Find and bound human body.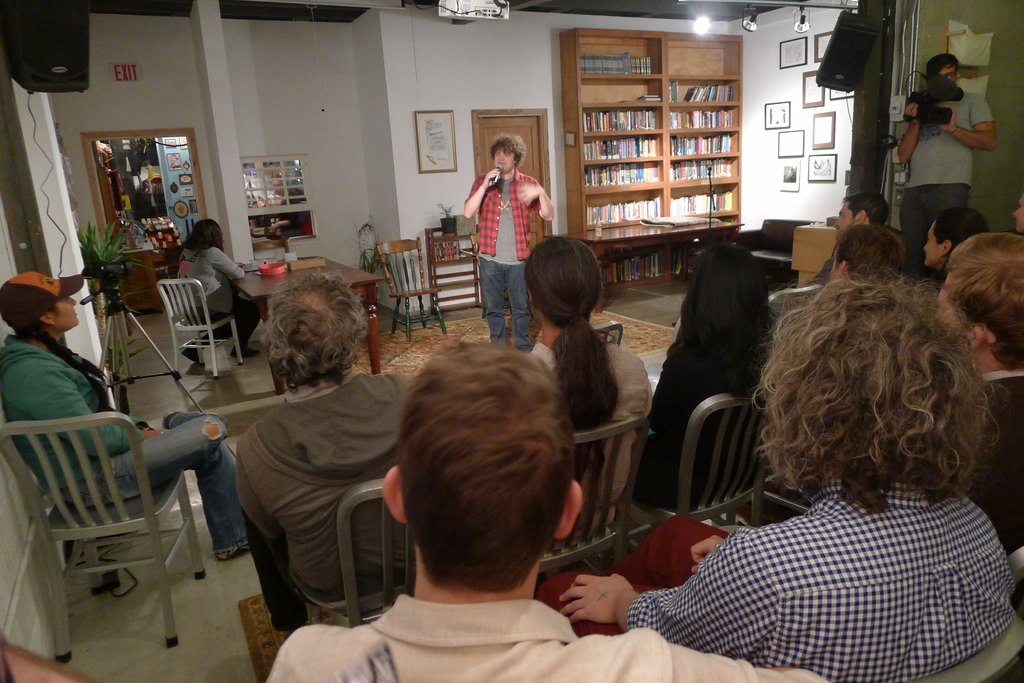
Bound: box=[175, 218, 262, 366].
